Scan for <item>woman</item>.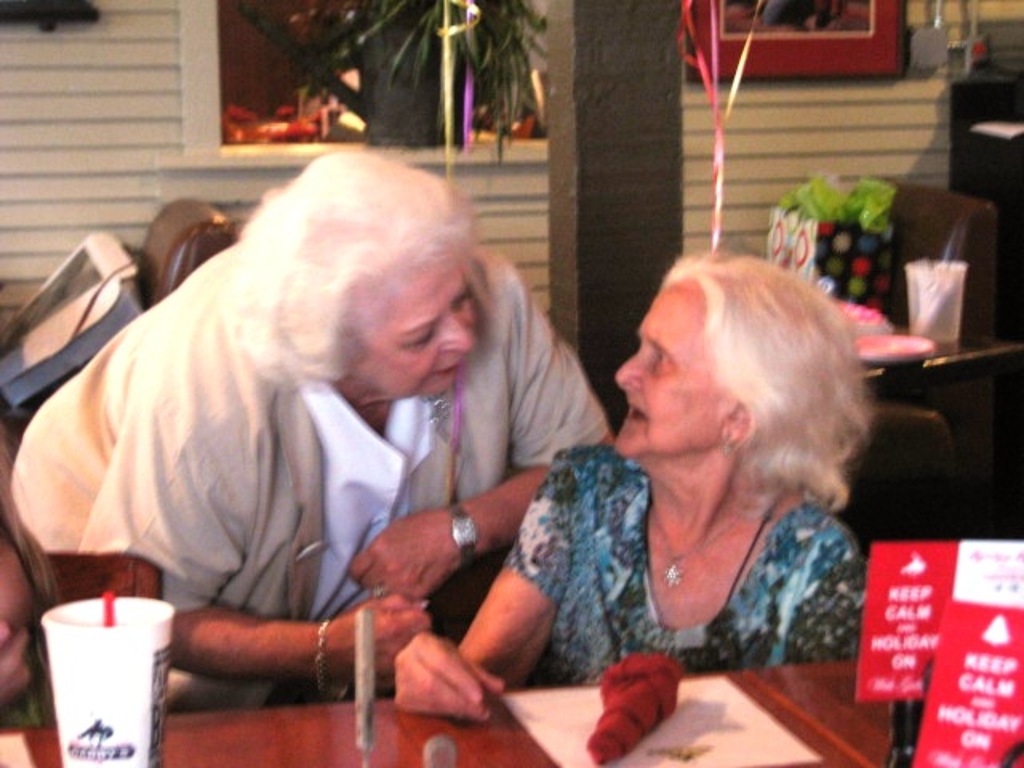
Scan result: bbox=(0, 142, 616, 734).
